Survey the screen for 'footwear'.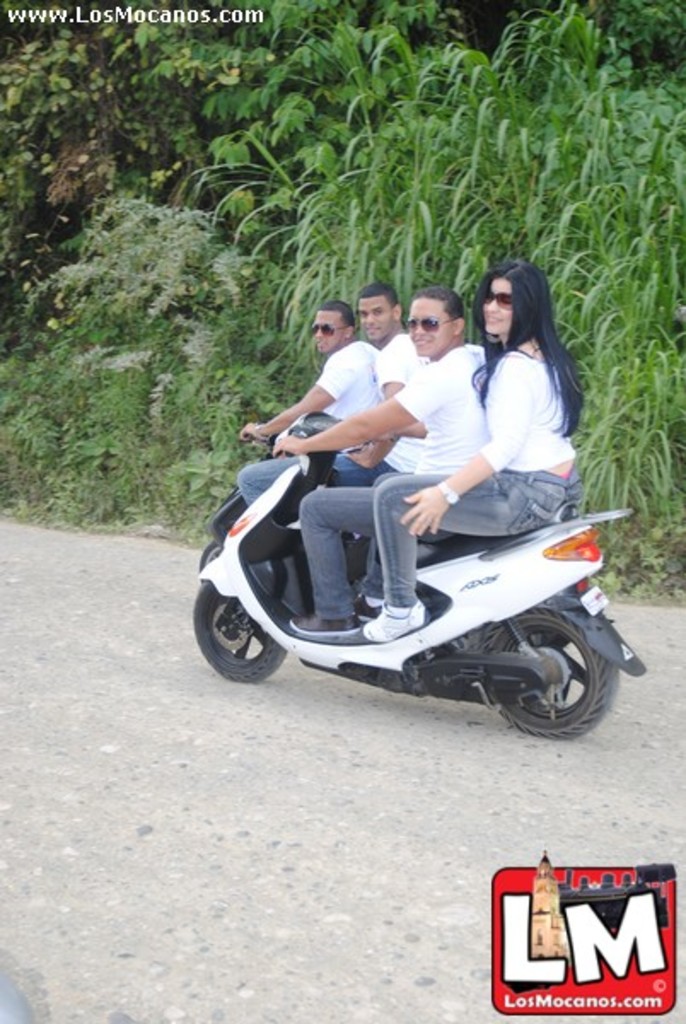
Survey found: [285, 613, 357, 640].
